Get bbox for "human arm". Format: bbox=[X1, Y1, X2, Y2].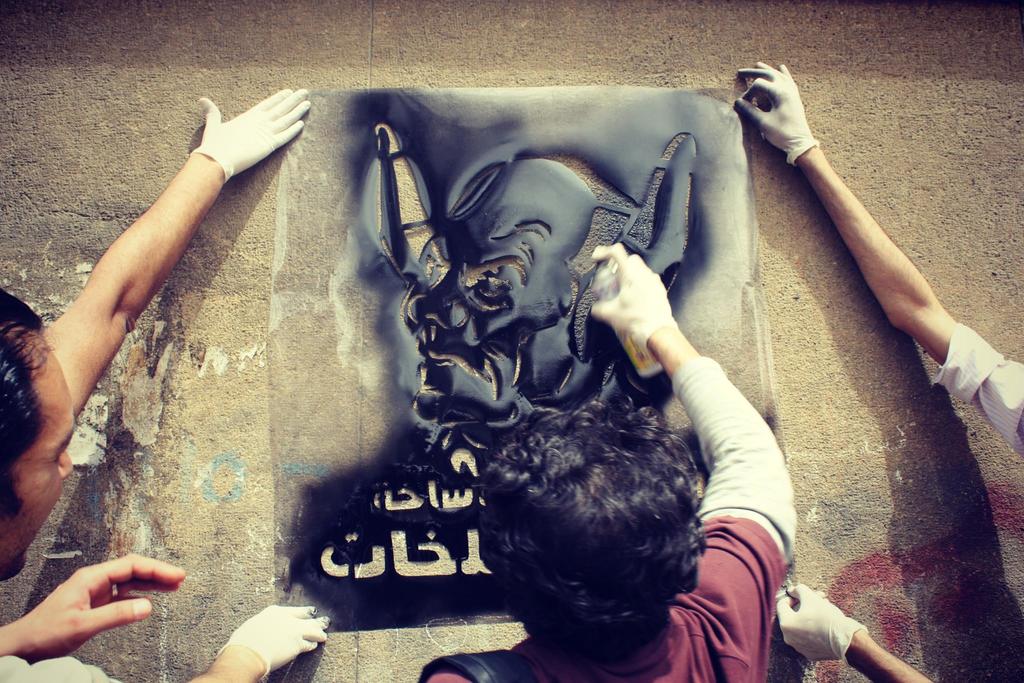
bbox=[591, 238, 804, 634].
